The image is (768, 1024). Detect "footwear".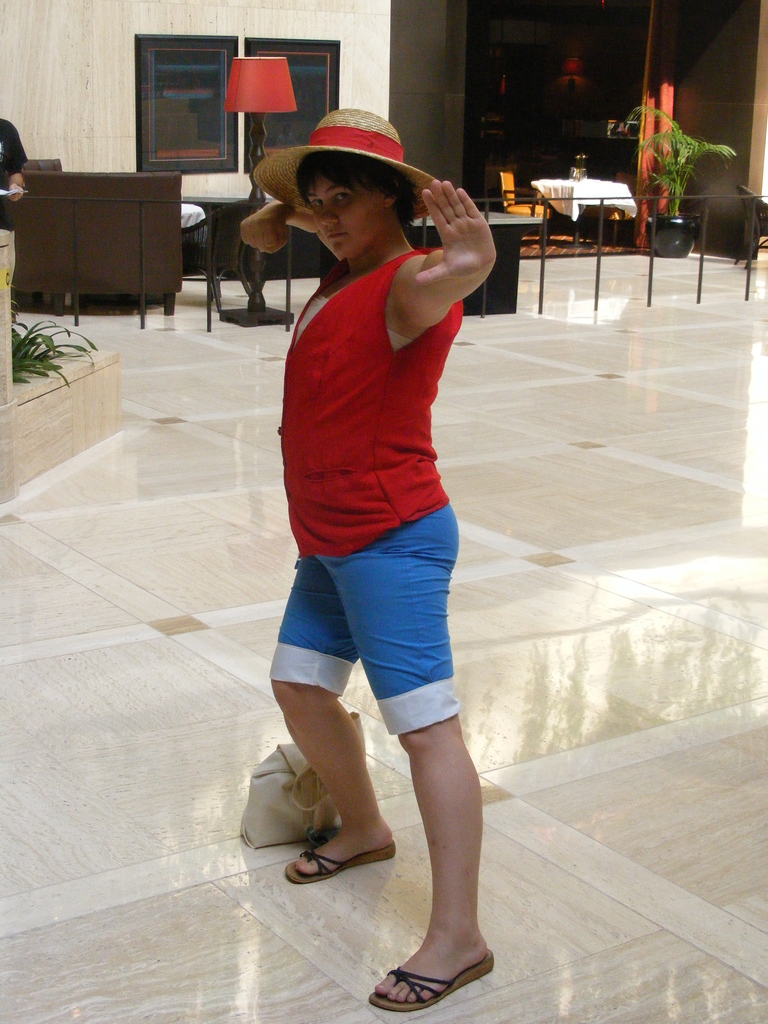
Detection: l=383, t=926, r=488, b=1007.
